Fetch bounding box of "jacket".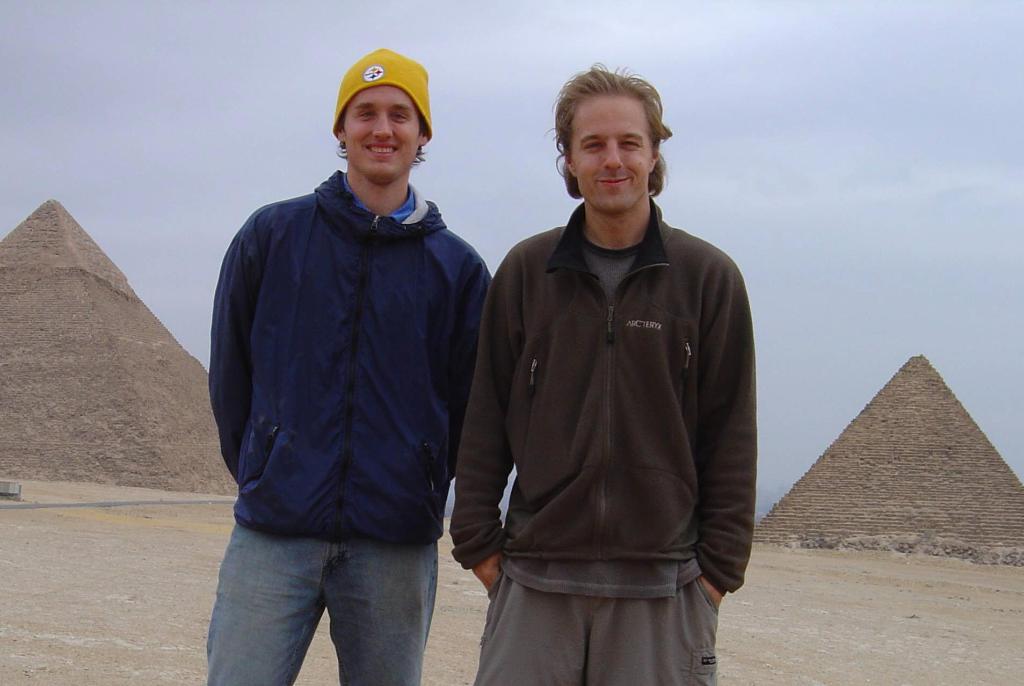
Bbox: <region>464, 118, 766, 632</region>.
